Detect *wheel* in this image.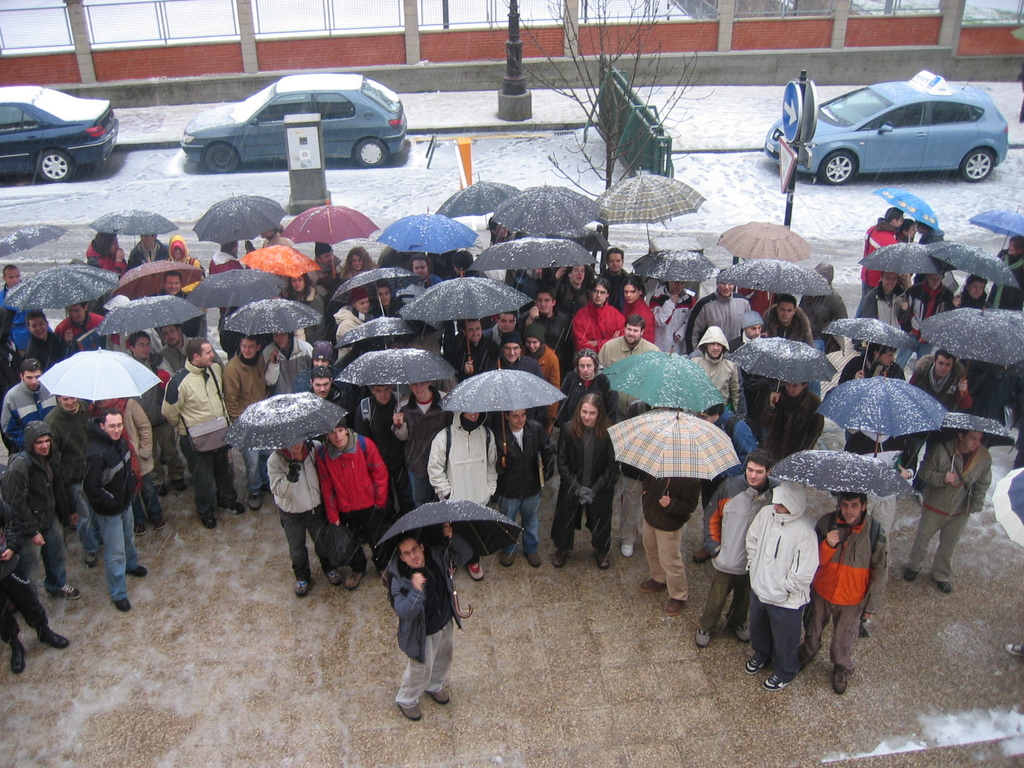
Detection: [left=202, top=138, right=236, bottom=168].
